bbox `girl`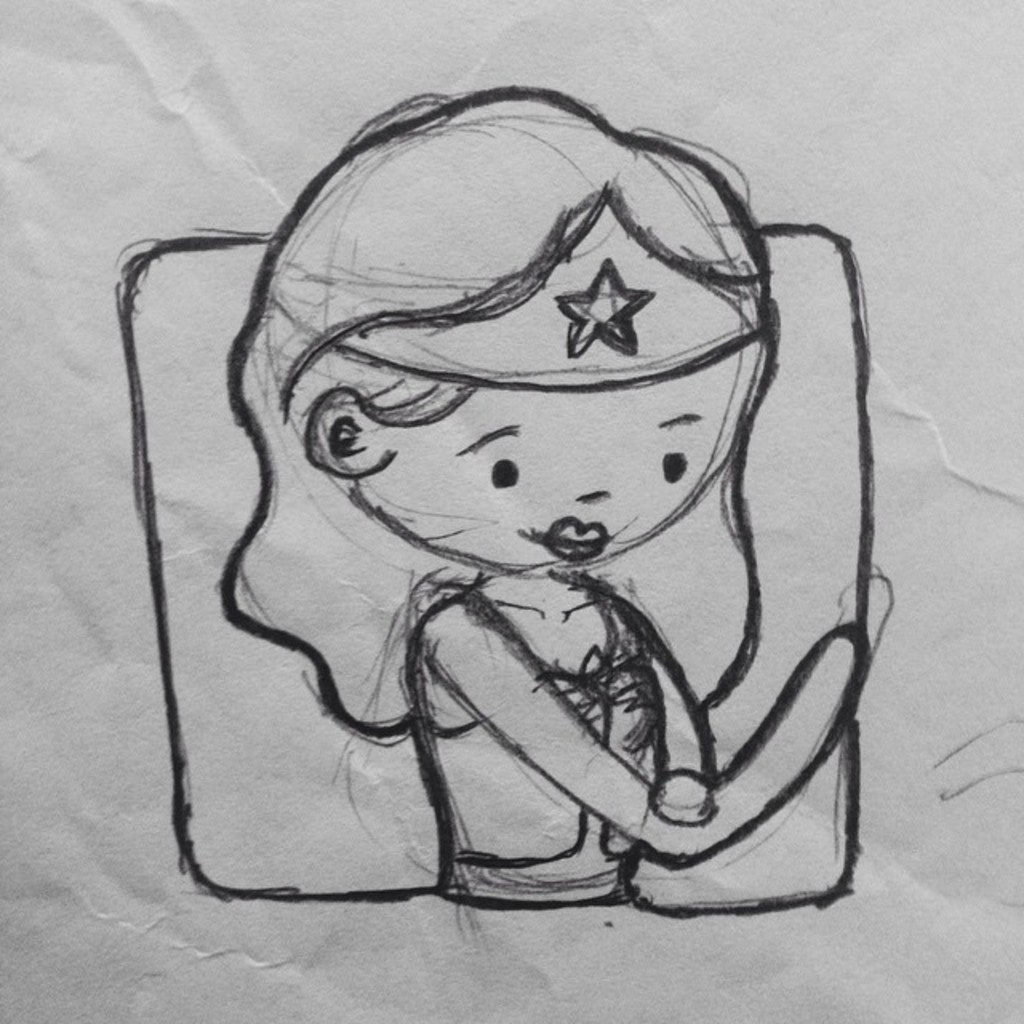
bbox=(213, 77, 867, 920)
